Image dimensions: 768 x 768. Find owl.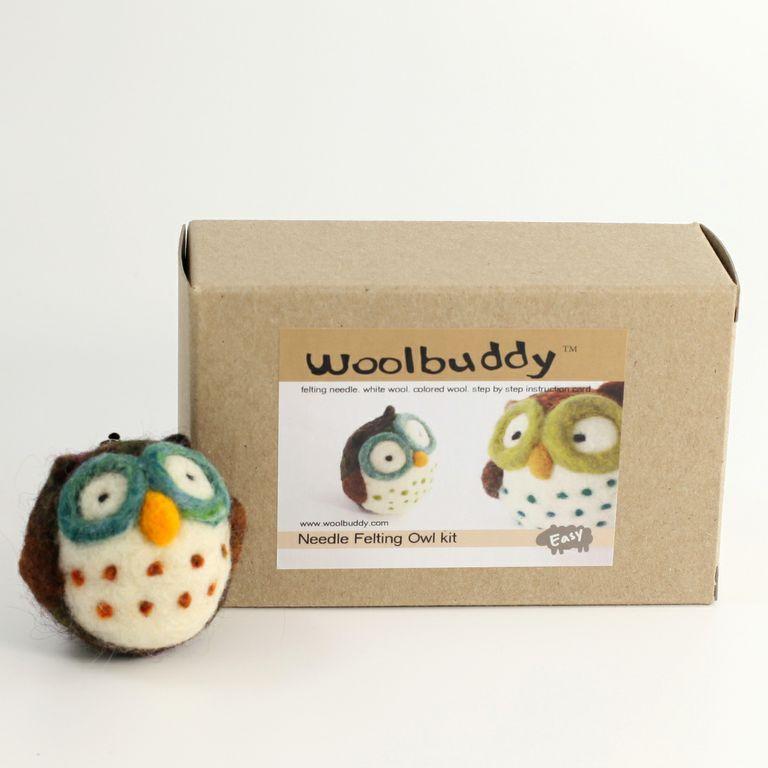
{"x1": 14, "y1": 435, "x2": 259, "y2": 657}.
